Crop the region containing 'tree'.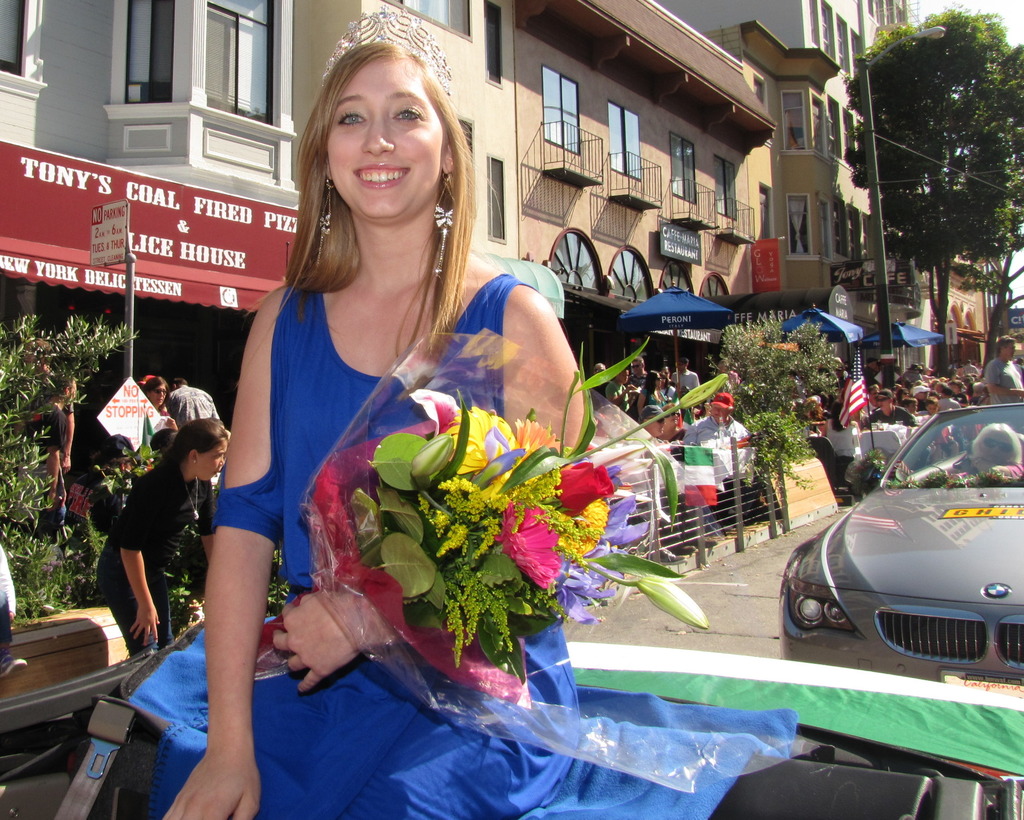
Crop region: {"x1": 838, "y1": 0, "x2": 1011, "y2": 352}.
